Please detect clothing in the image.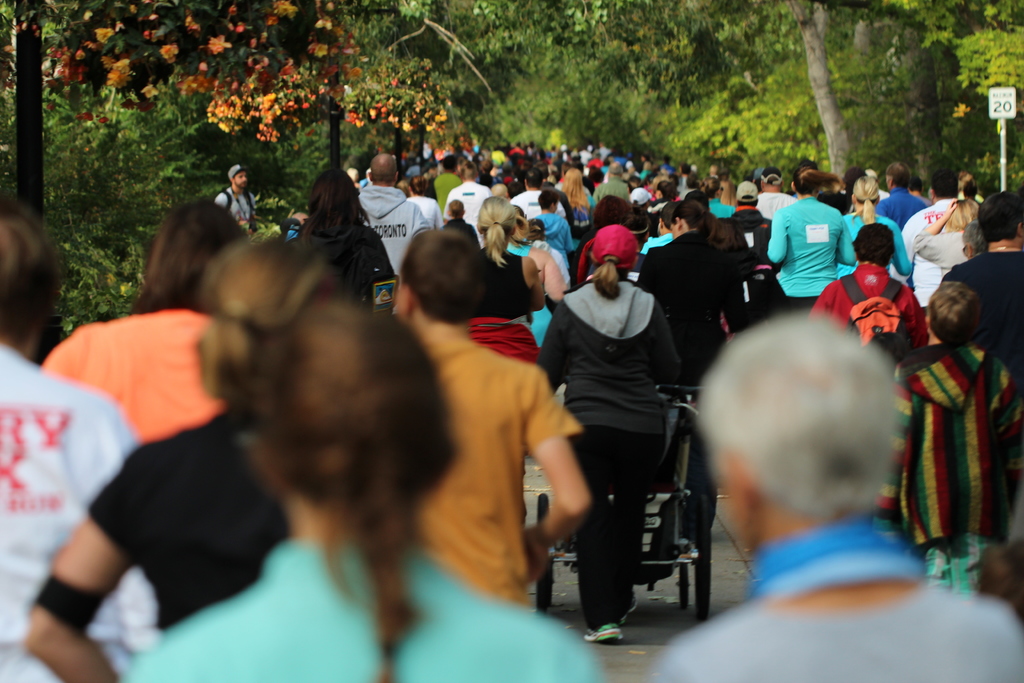
box=[286, 224, 401, 306].
